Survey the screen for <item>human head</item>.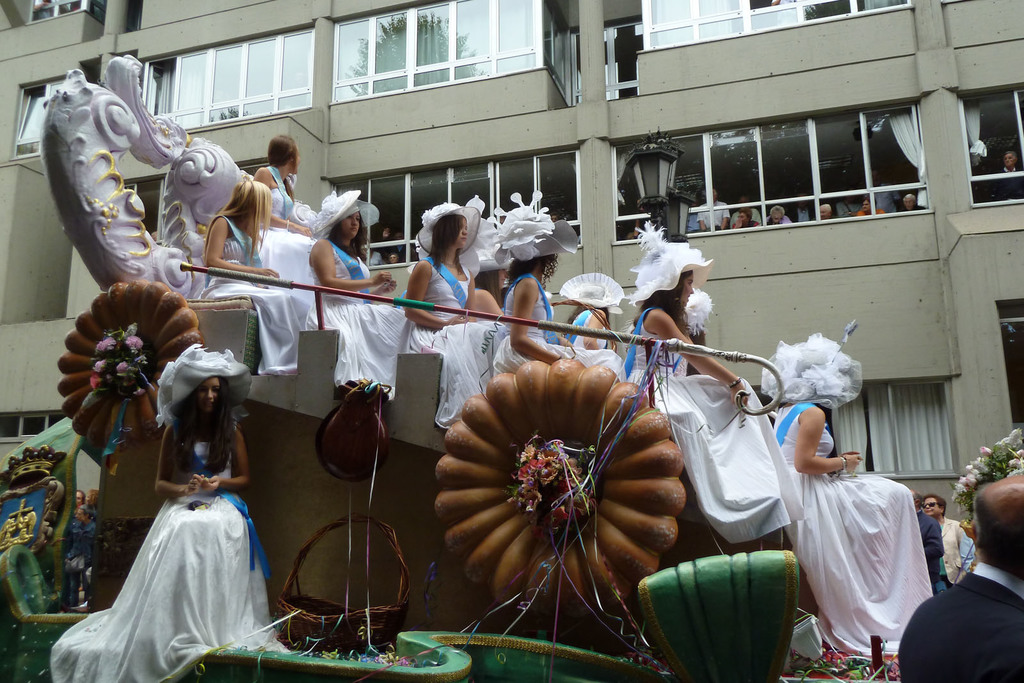
Survey found: (182,349,237,422).
